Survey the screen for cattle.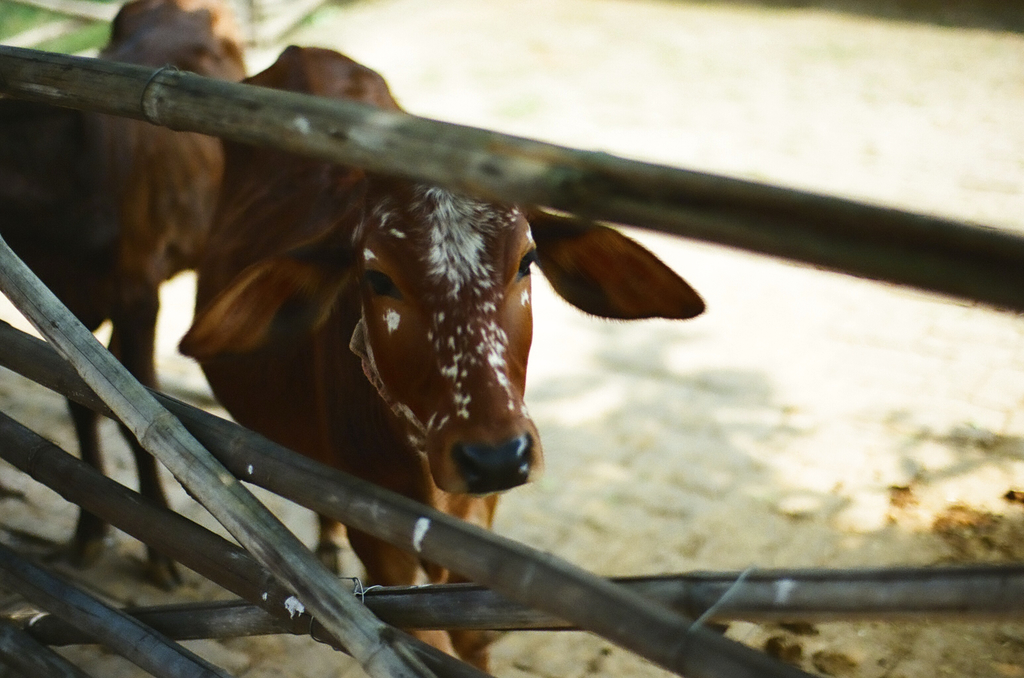
Survey found: x1=0, y1=0, x2=271, y2=590.
